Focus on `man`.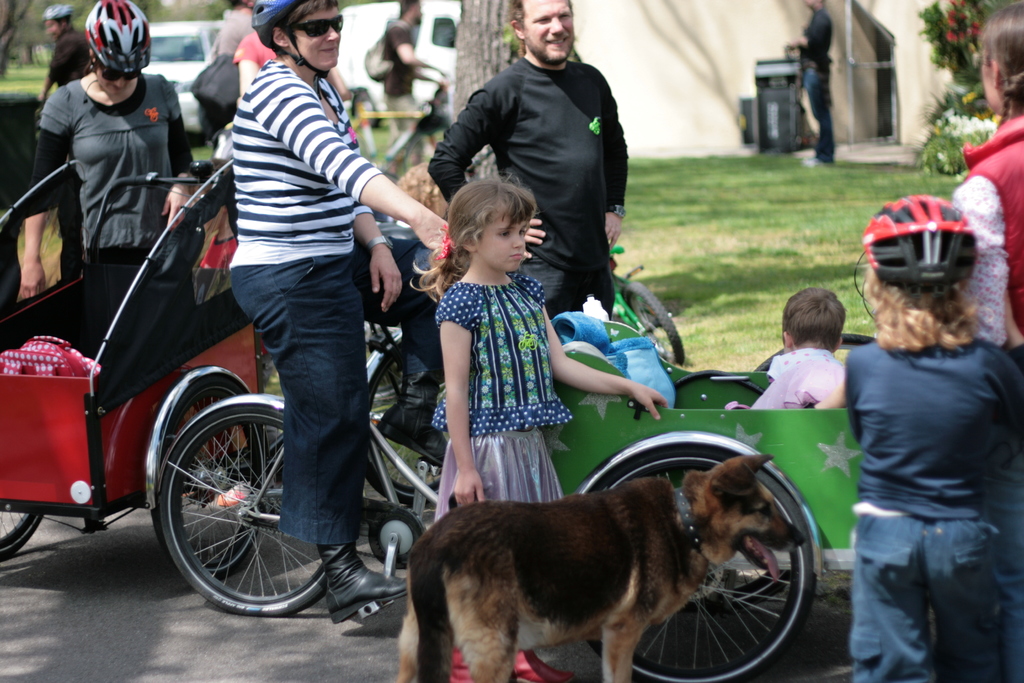
Focused at detection(438, 20, 653, 317).
